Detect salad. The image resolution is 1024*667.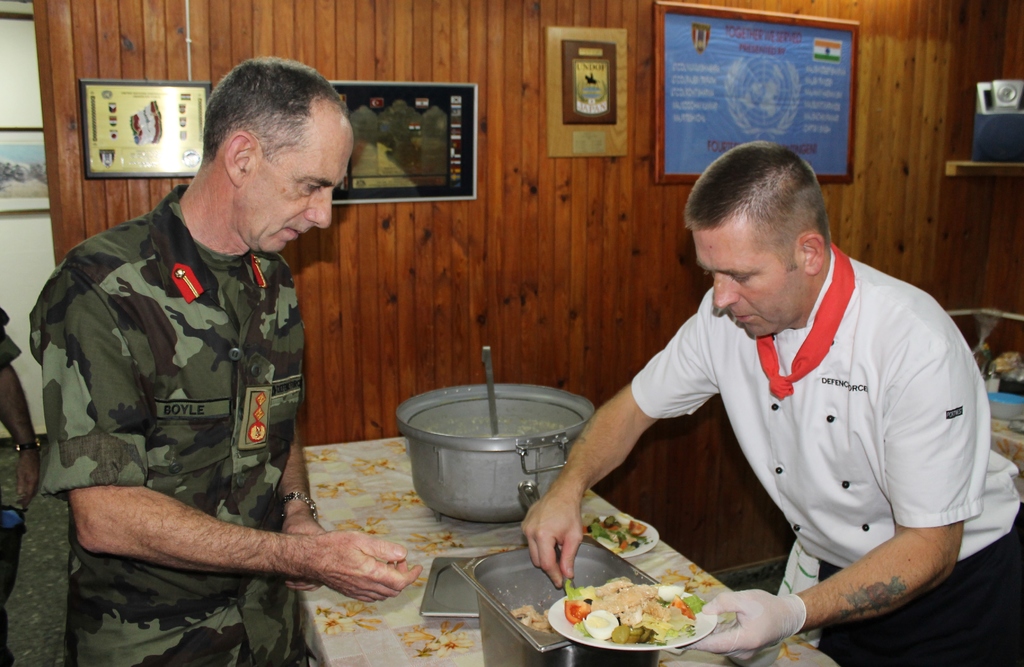
<region>580, 510, 656, 554</region>.
